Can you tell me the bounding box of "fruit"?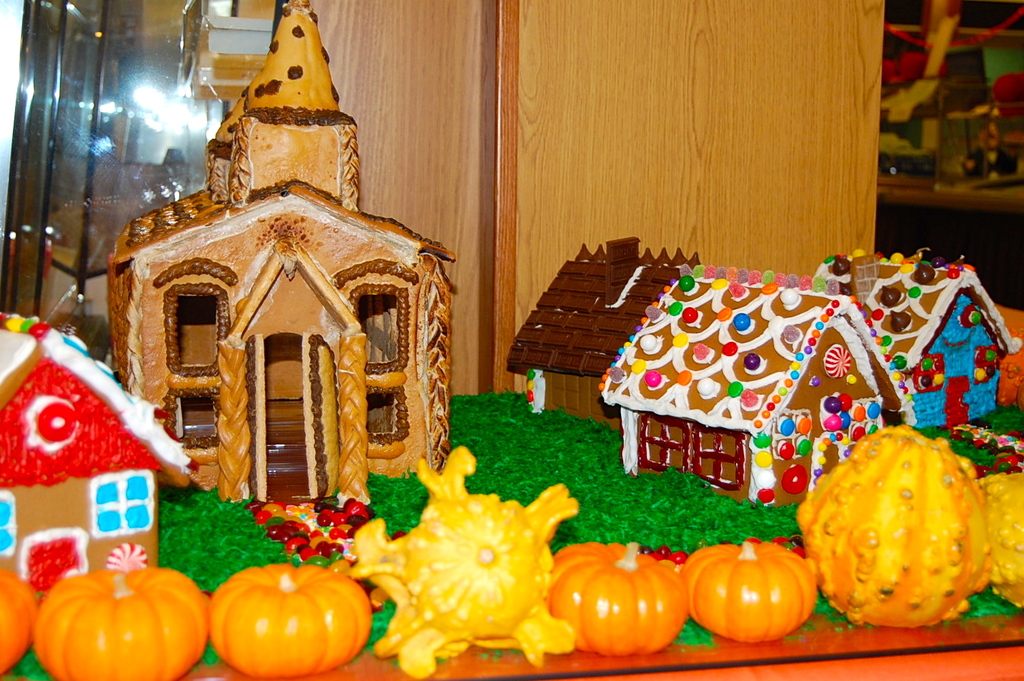
{"x1": 803, "y1": 456, "x2": 999, "y2": 632}.
